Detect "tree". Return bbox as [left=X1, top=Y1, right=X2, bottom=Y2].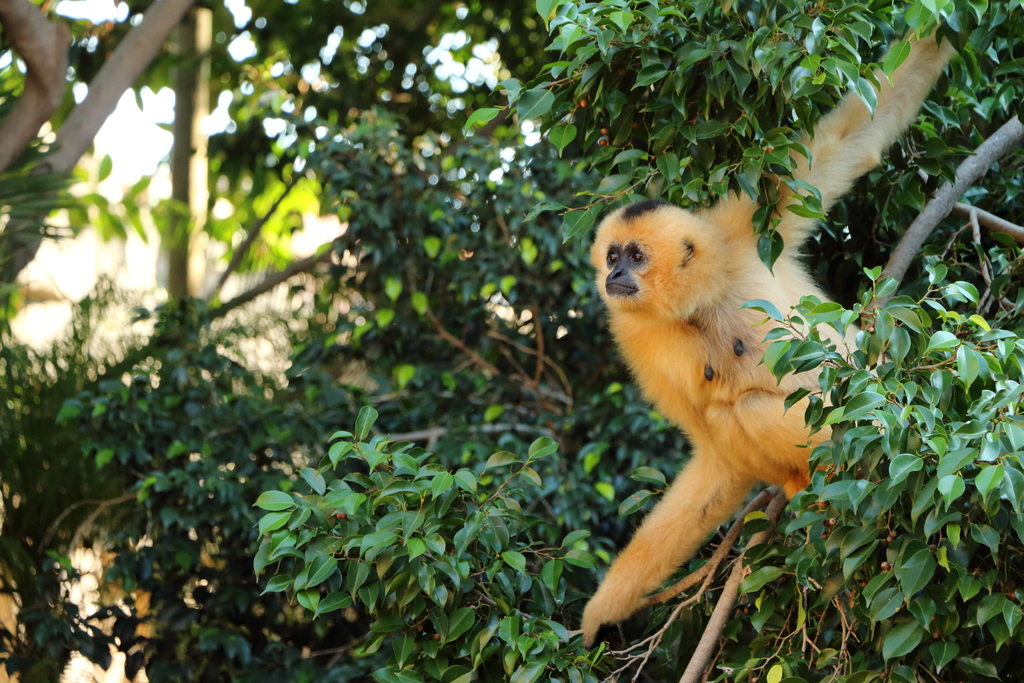
[left=0, top=0, right=1023, bottom=682].
